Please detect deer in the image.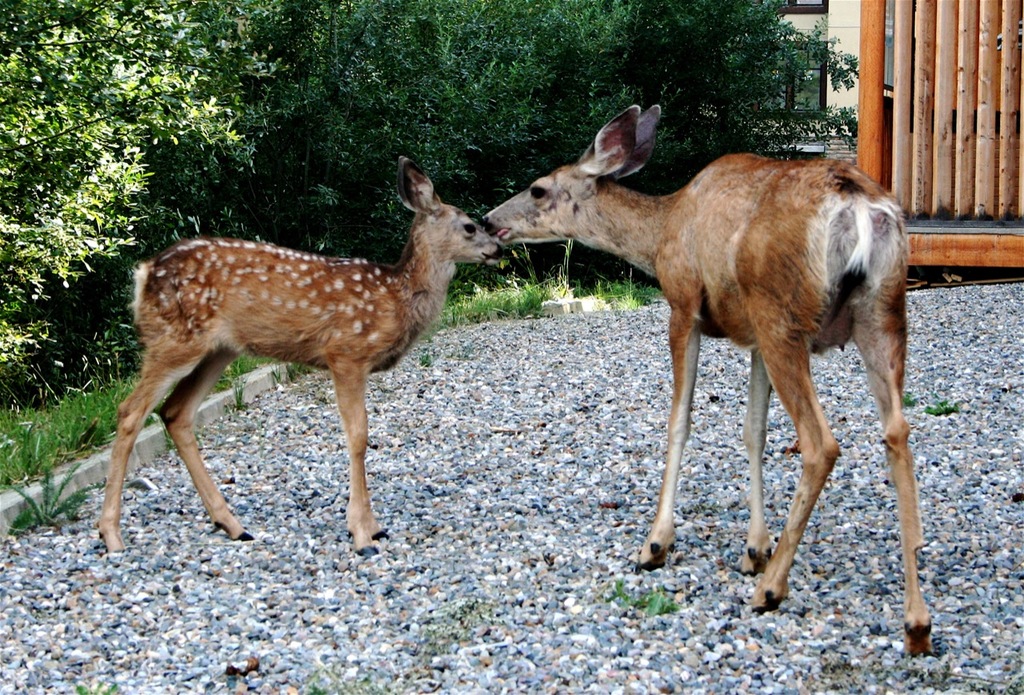
bbox=(96, 156, 504, 552).
